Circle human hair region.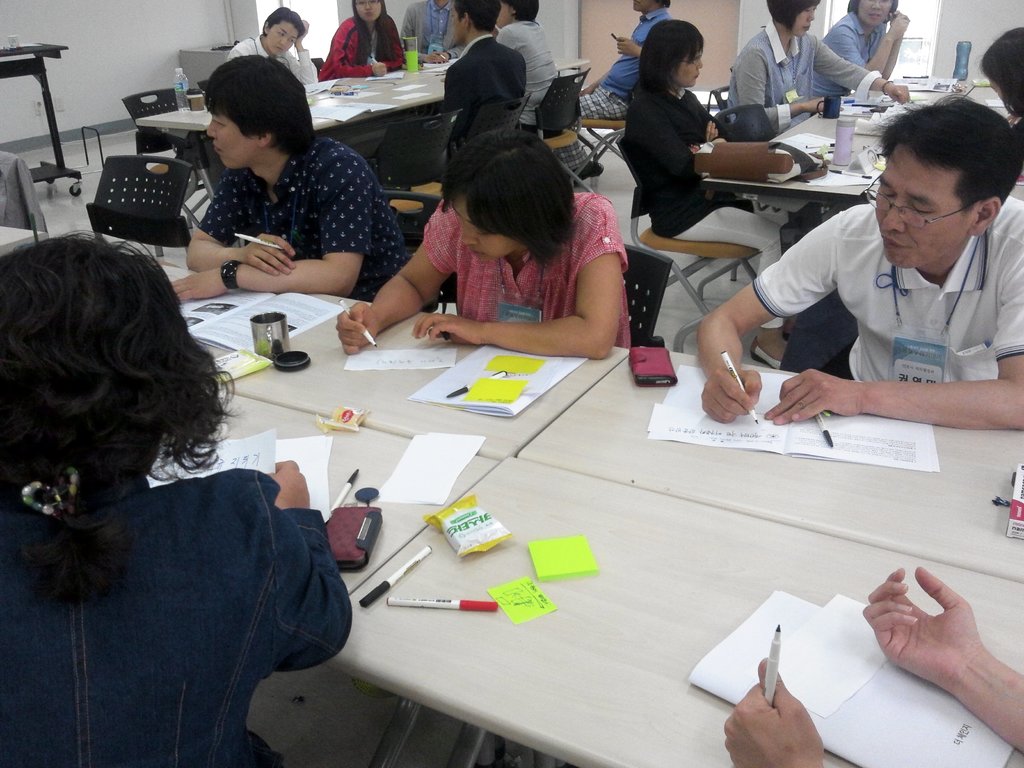
Region: 639 17 706 97.
